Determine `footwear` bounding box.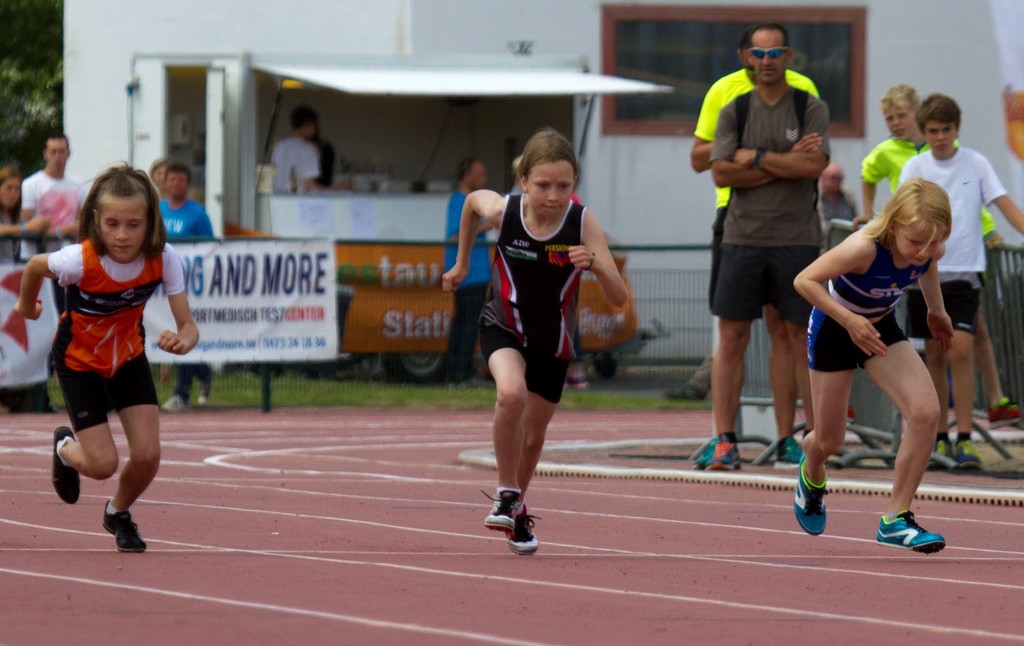
Determined: <region>666, 378, 703, 398</region>.
